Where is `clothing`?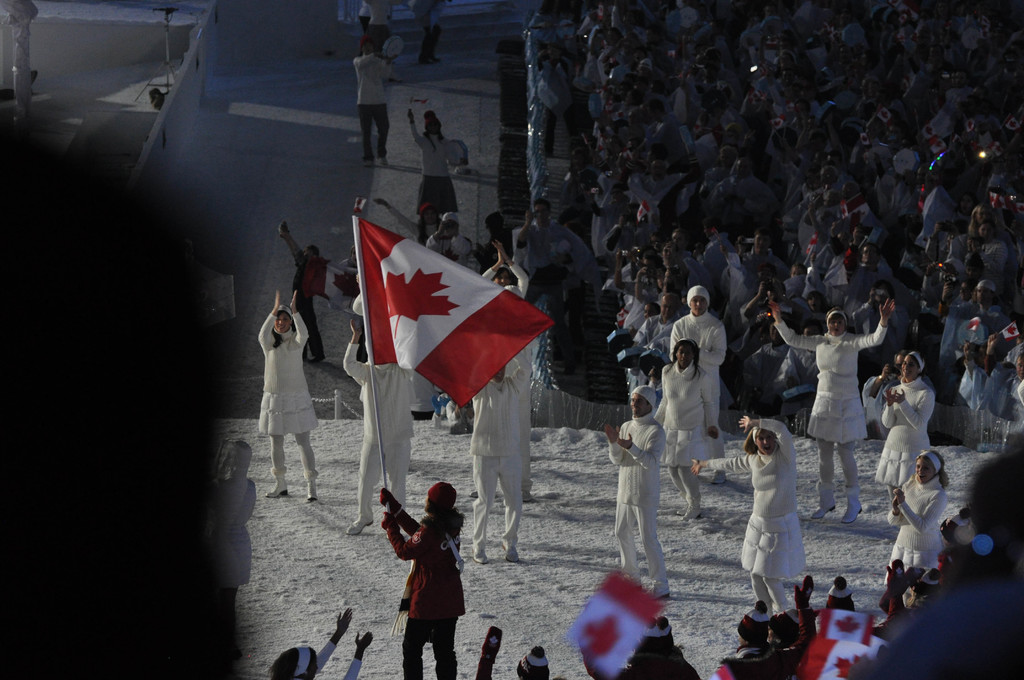
Rect(879, 378, 936, 494).
